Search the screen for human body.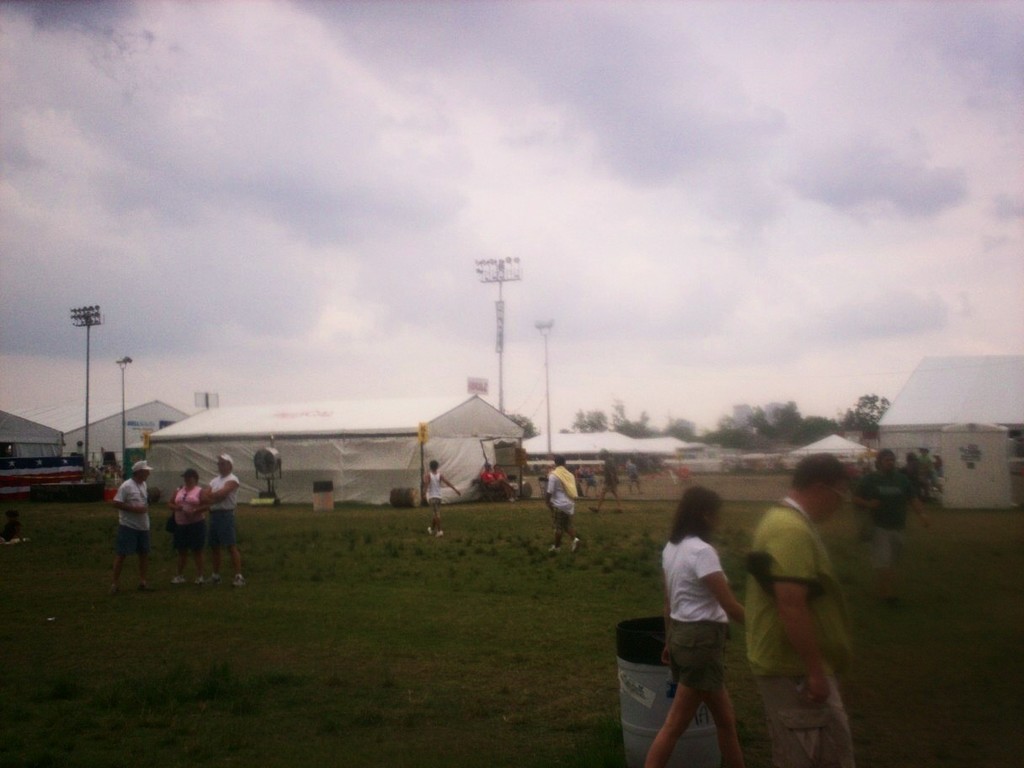
Found at {"left": 851, "top": 470, "right": 929, "bottom": 600}.
